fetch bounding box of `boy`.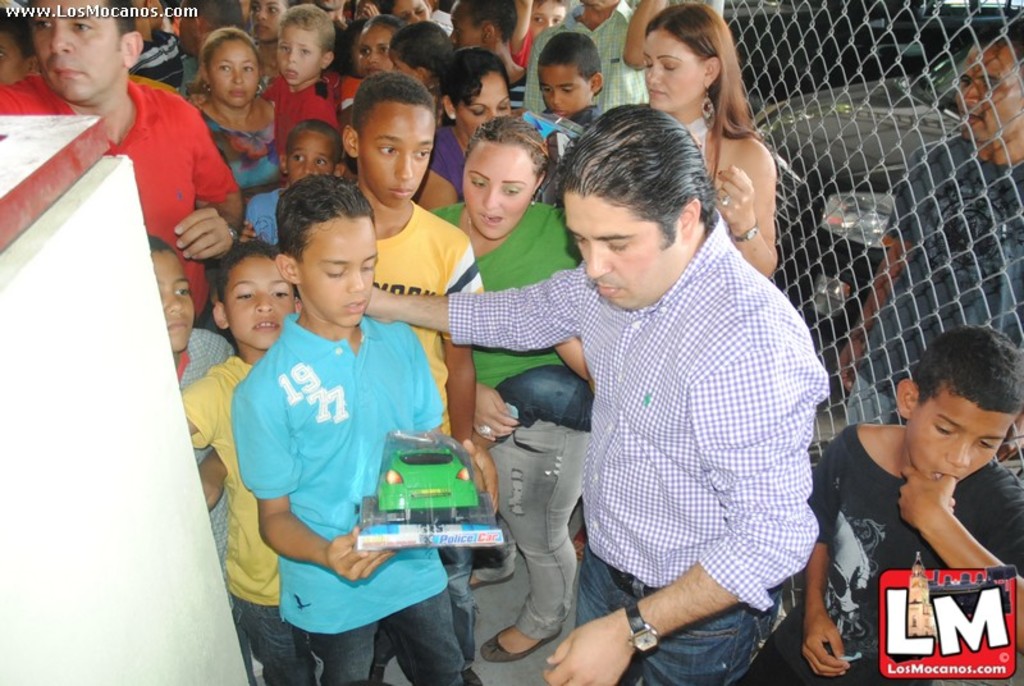
Bbox: bbox(266, 6, 342, 170).
